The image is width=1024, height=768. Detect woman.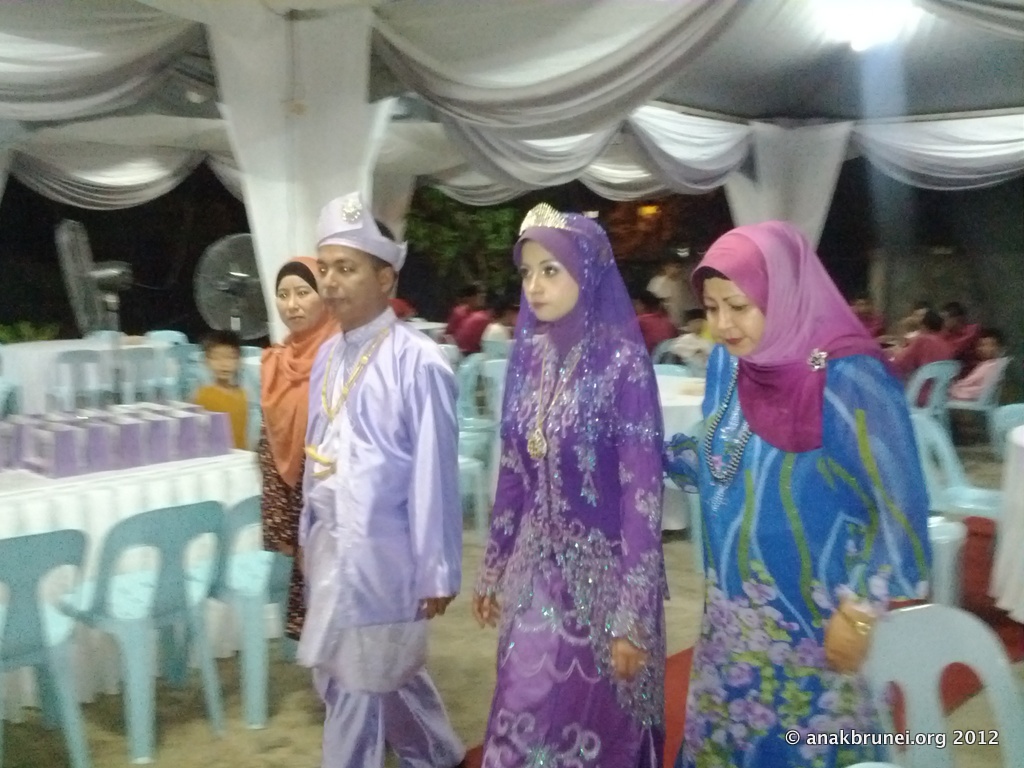
Detection: {"left": 680, "top": 221, "right": 929, "bottom": 767}.
